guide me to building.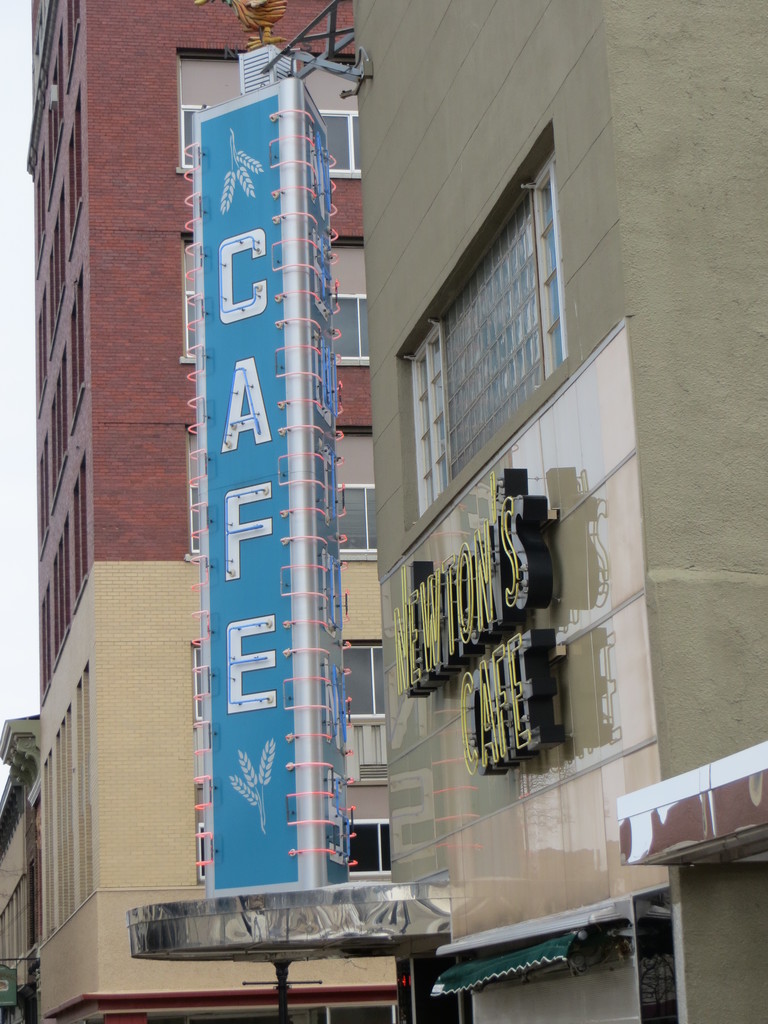
Guidance: {"left": 0, "top": 712, "right": 43, "bottom": 1023}.
